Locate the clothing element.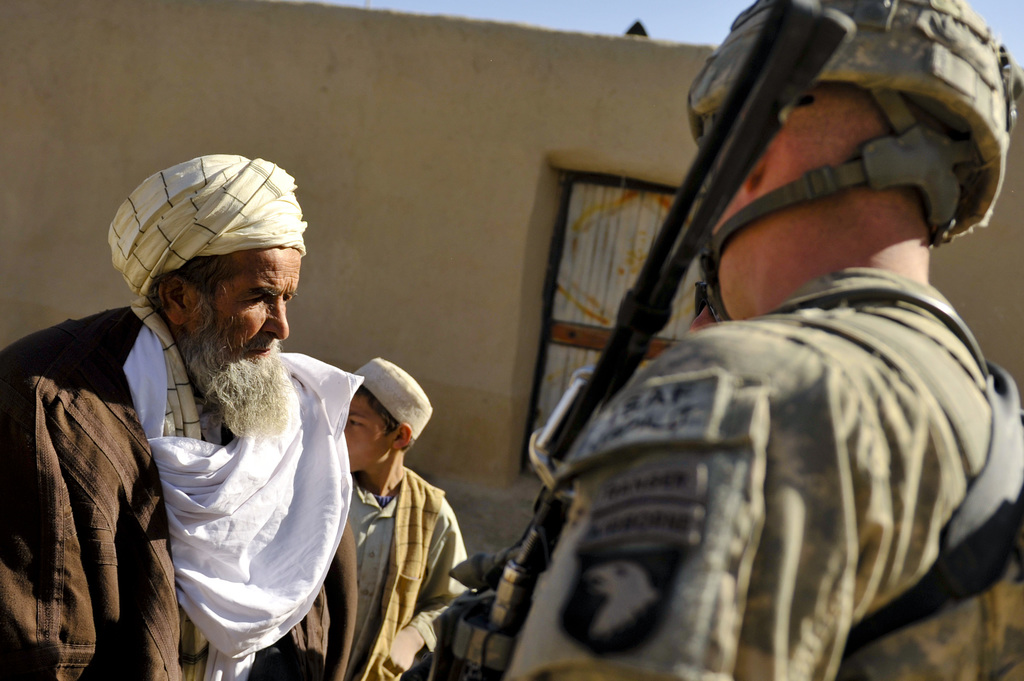
Element bbox: {"x1": 349, "y1": 465, "x2": 467, "y2": 680}.
